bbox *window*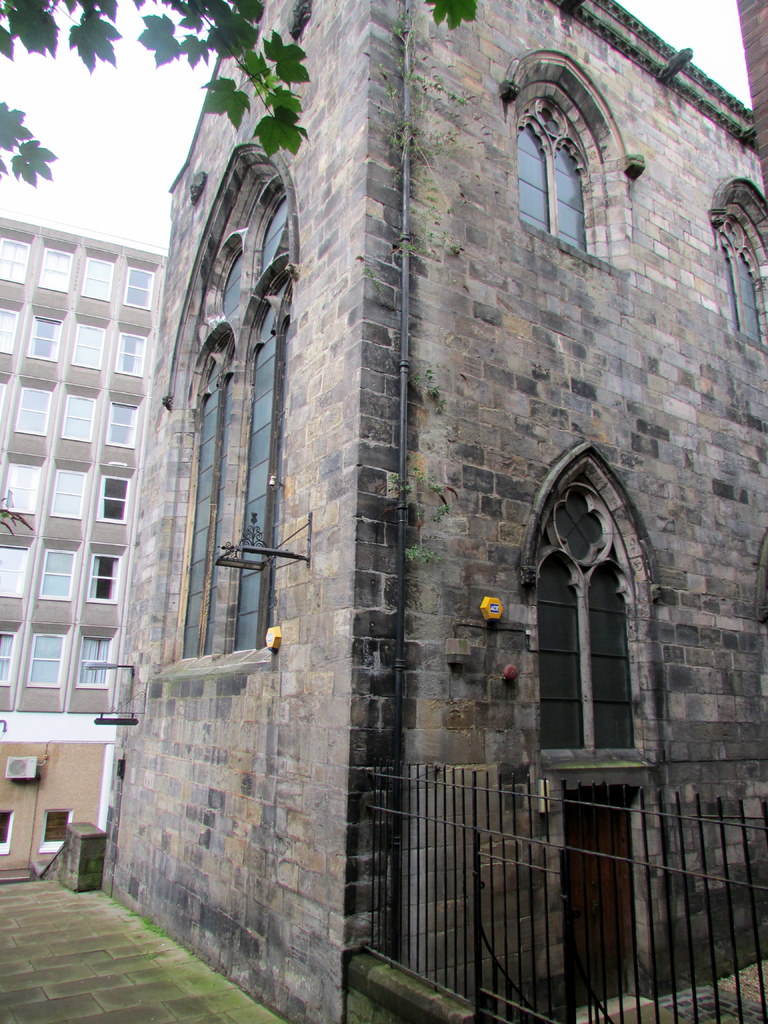
(left=0, top=544, right=26, bottom=598)
